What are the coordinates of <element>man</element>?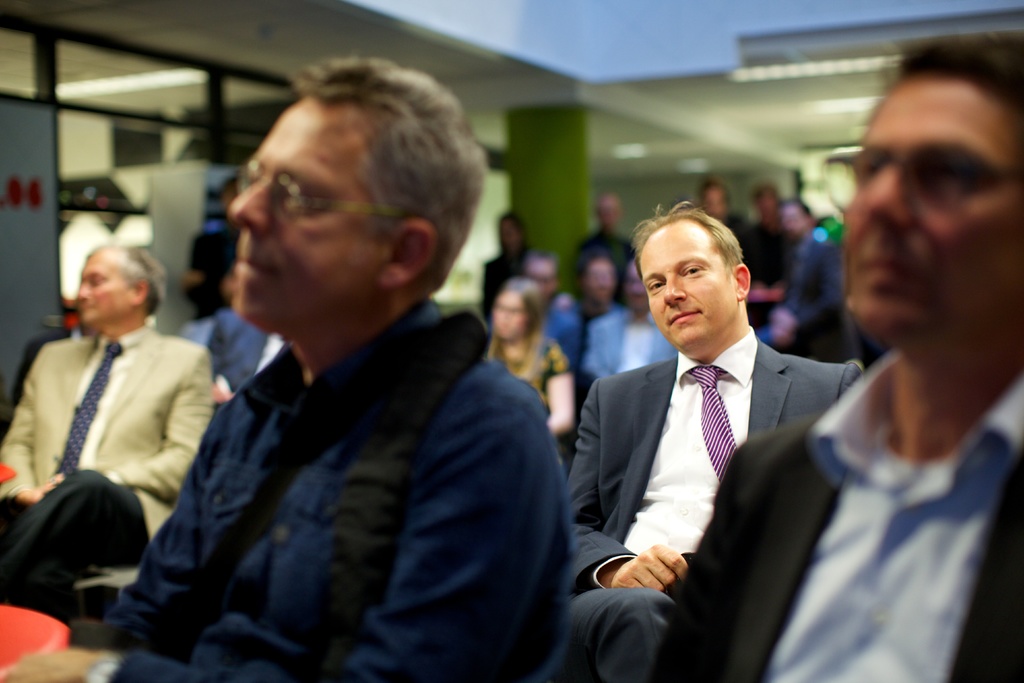
<region>208, 299, 284, 414</region>.
